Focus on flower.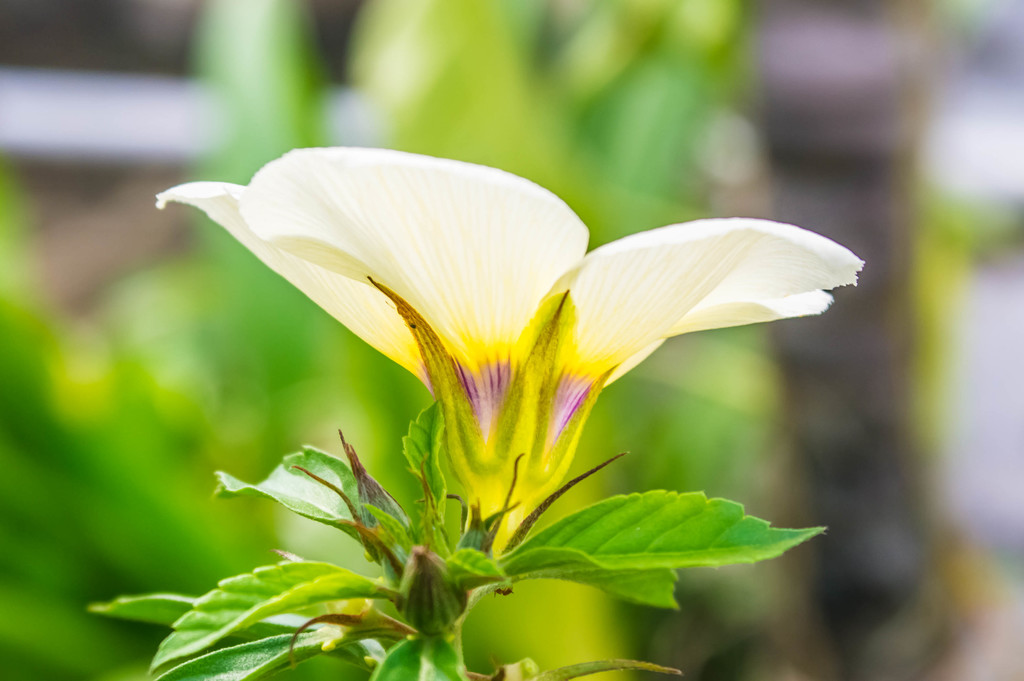
Focused at x1=153, y1=122, x2=849, y2=572.
